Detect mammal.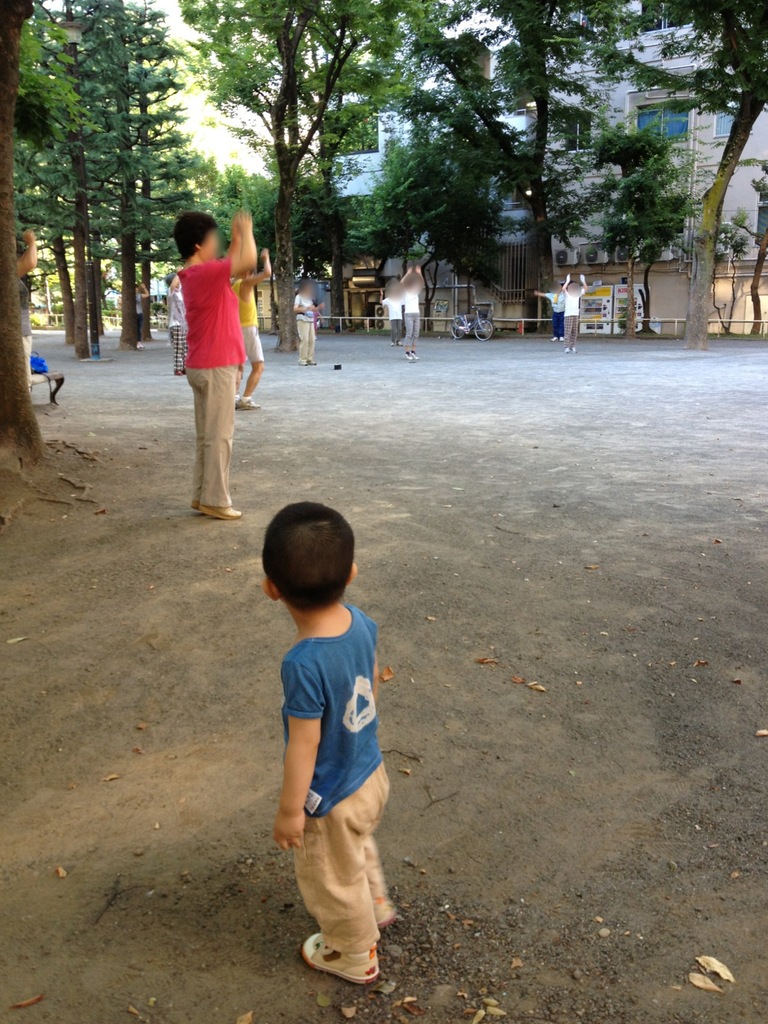
Detected at locate(134, 281, 151, 346).
